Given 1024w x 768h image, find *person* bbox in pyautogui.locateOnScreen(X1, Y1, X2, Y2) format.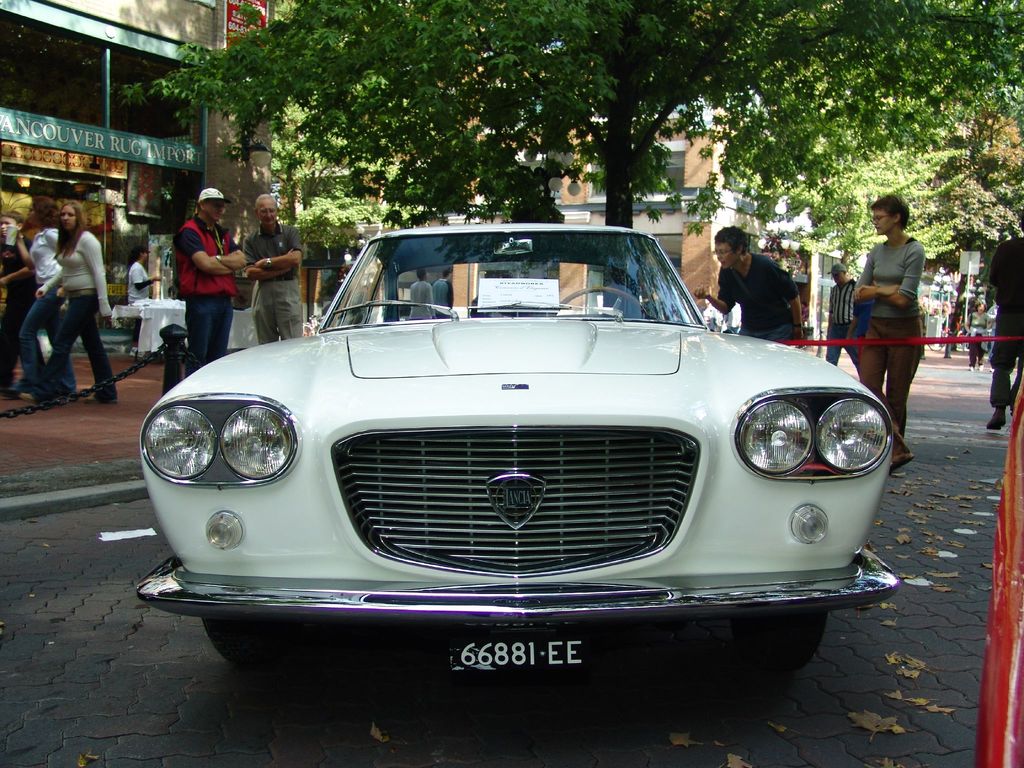
pyautogui.locateOnScreen(0, 197, 77, 390).
